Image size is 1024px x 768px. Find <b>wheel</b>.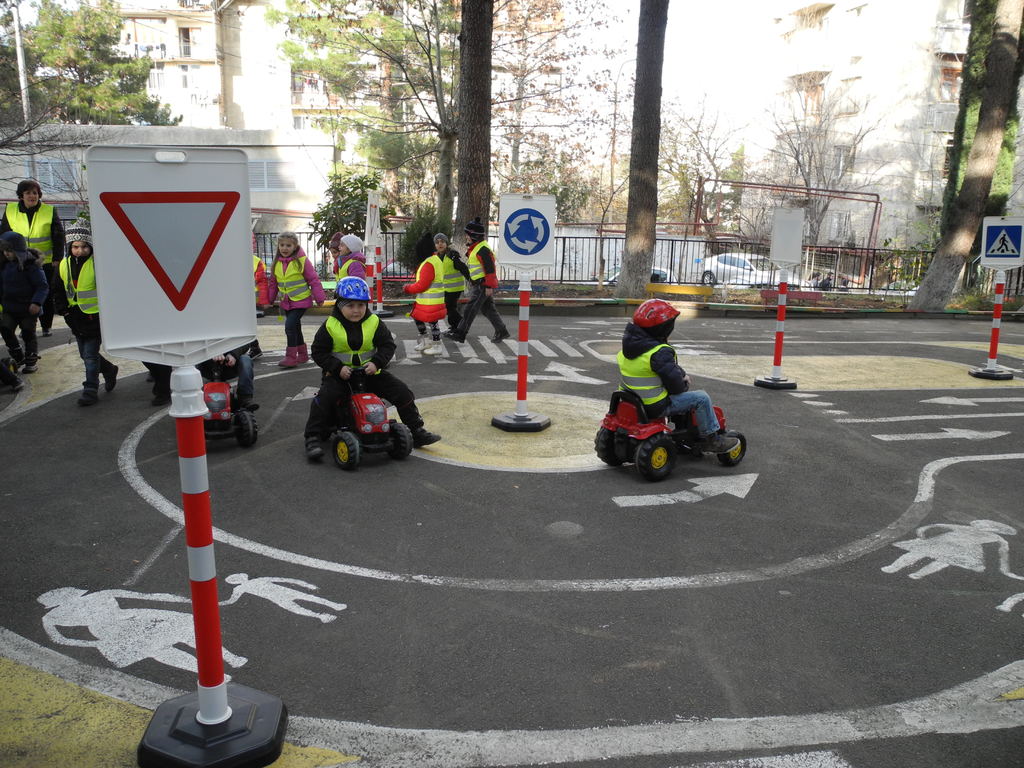
234/410/260/448.
